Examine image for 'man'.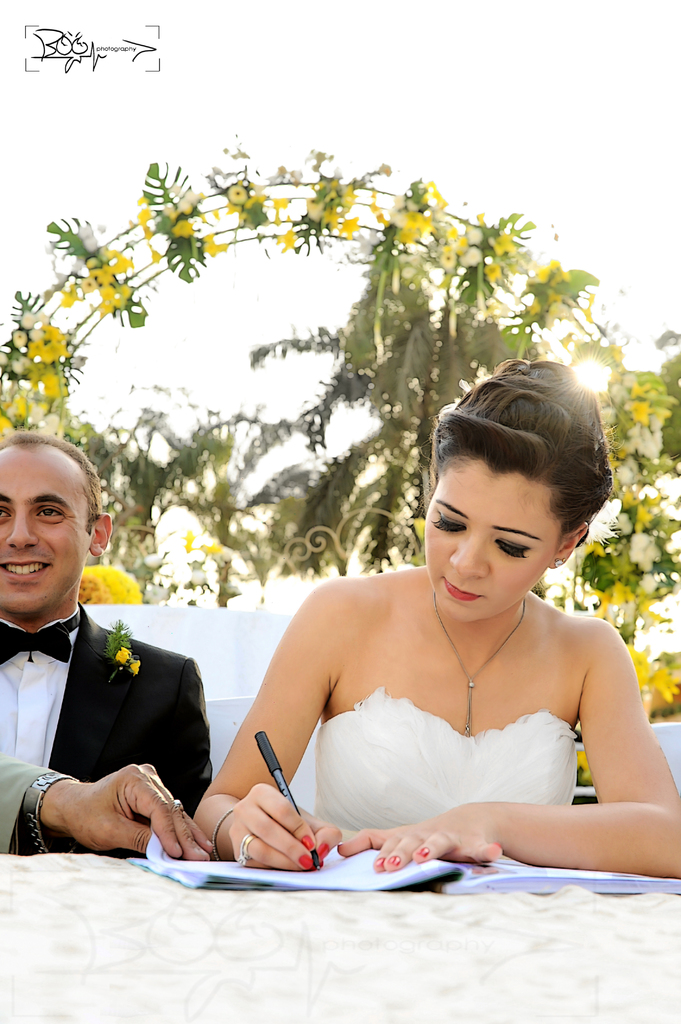
Examination result: (0,467,218,880).
